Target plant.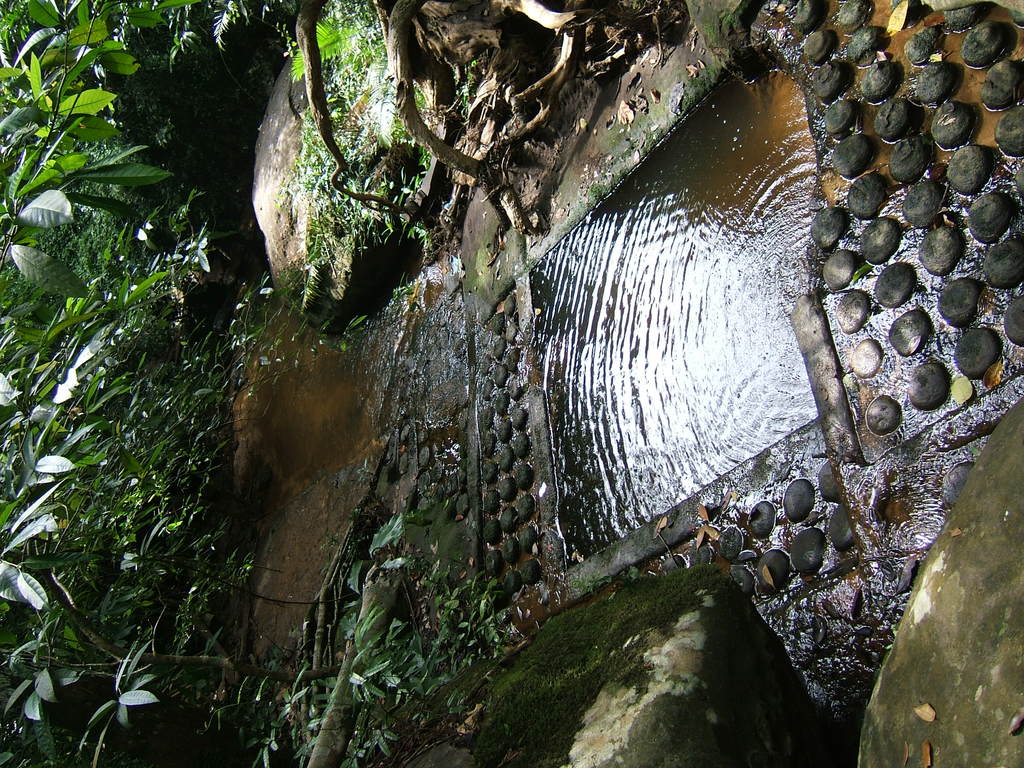
Target region: bbox(457, 554, 534, 688).
